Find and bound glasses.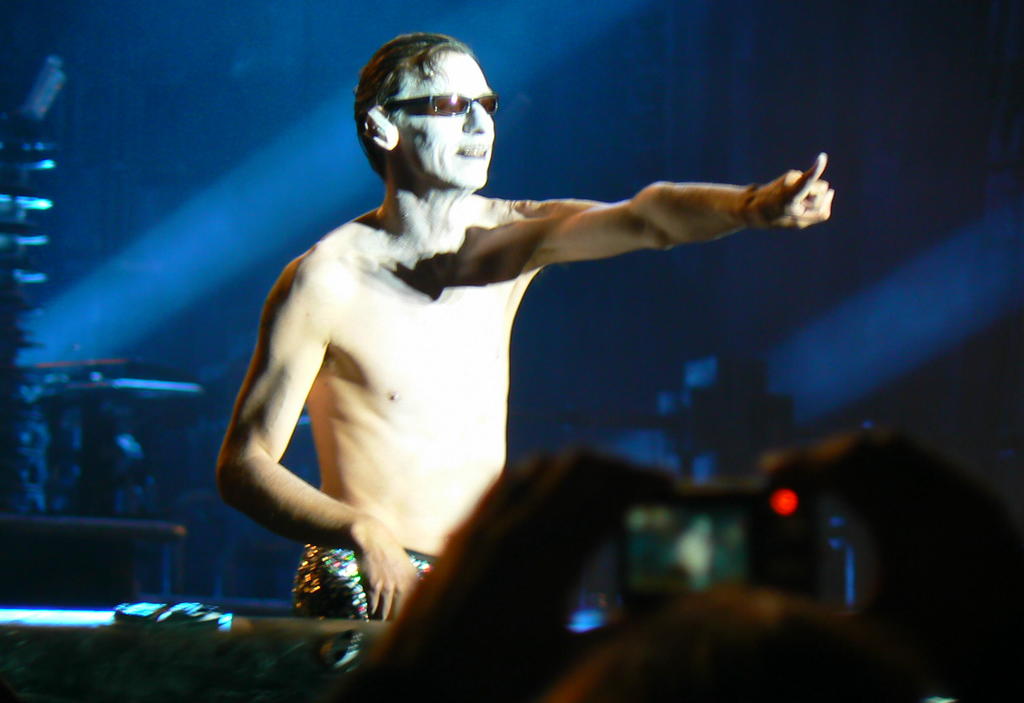
Bound: bbox=(383, 97, 504, 122).
